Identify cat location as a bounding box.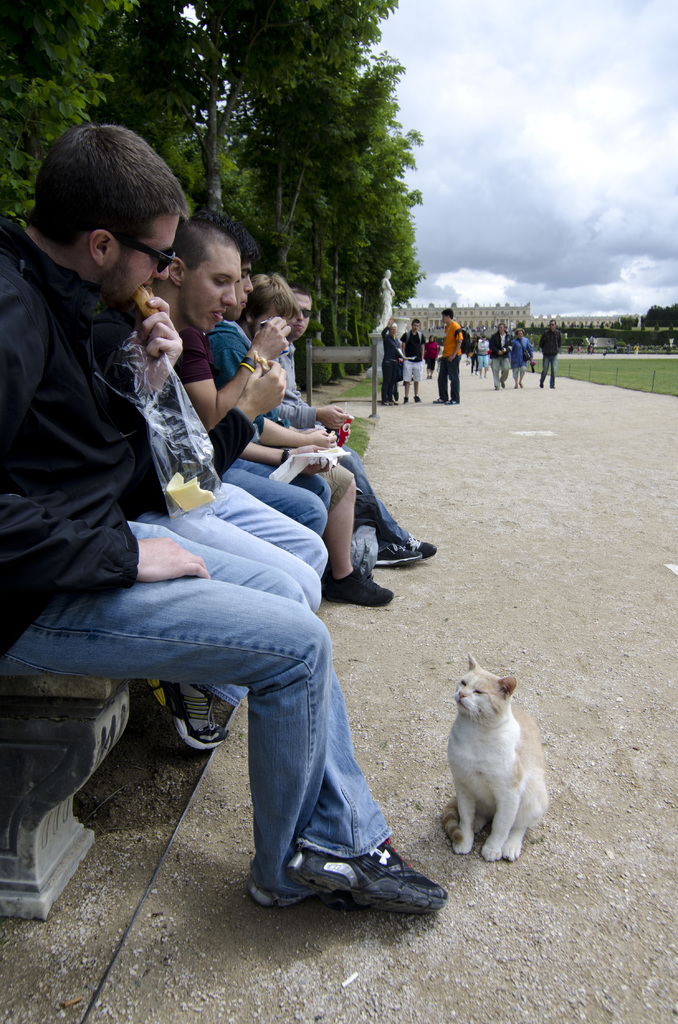
box=[440, 649, 556, 869].
